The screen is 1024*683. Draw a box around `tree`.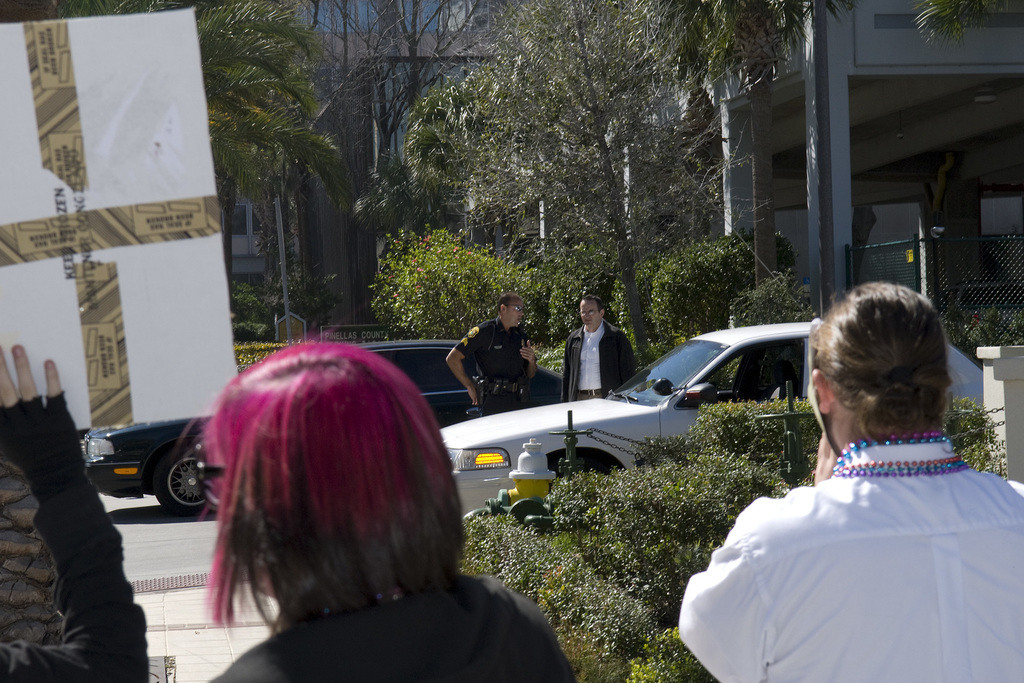
BBox(0, 0, 58, 24).
